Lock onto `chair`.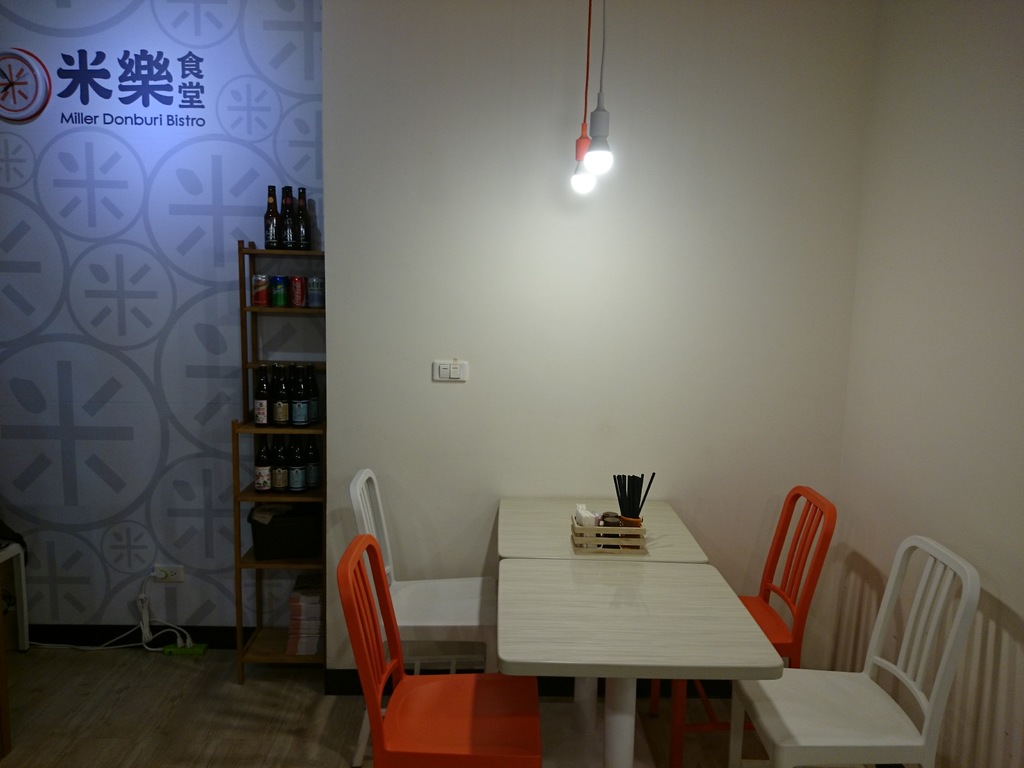
Locked: {"x1": 334, "y1": 534, "x2": 546, "y2": 767}.
